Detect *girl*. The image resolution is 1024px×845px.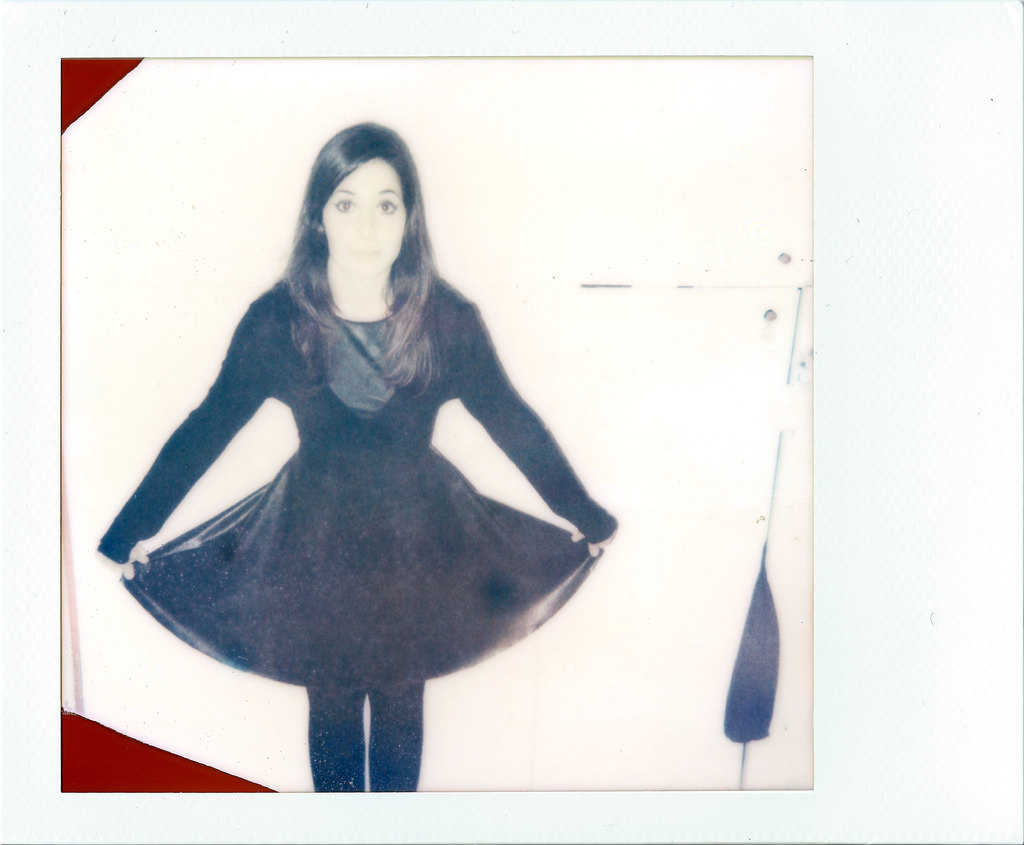
(left=100, top=117, right=621, bottom=796).
